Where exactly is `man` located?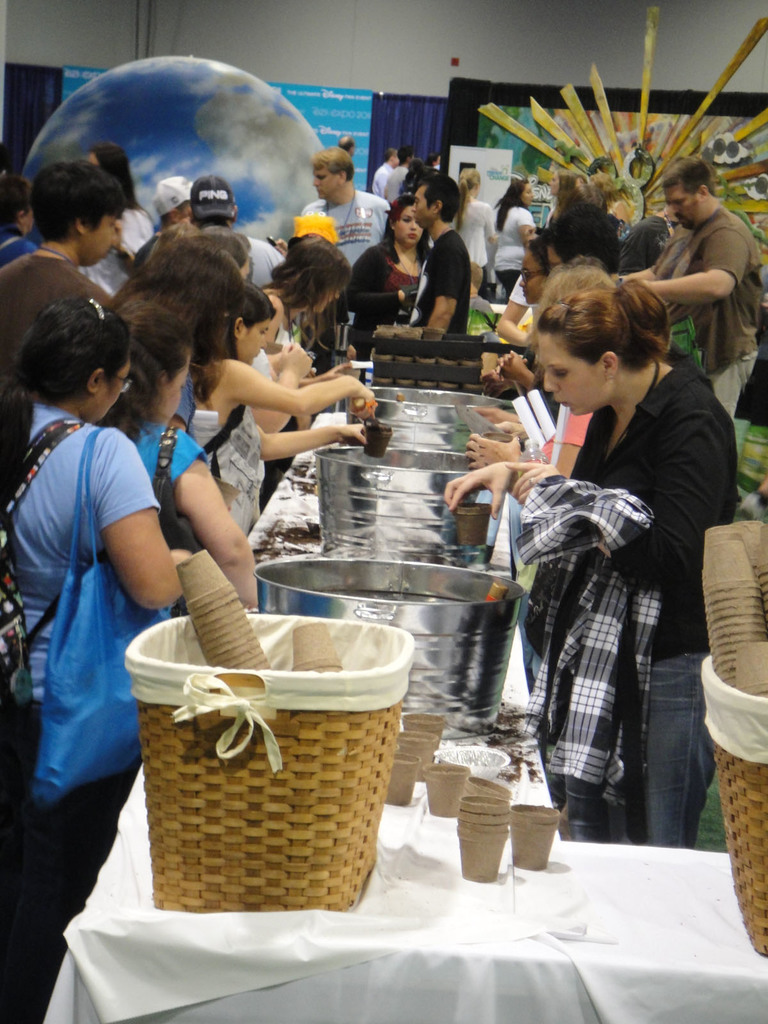
Its bounding box is rect(607, 152, 765, 422).
